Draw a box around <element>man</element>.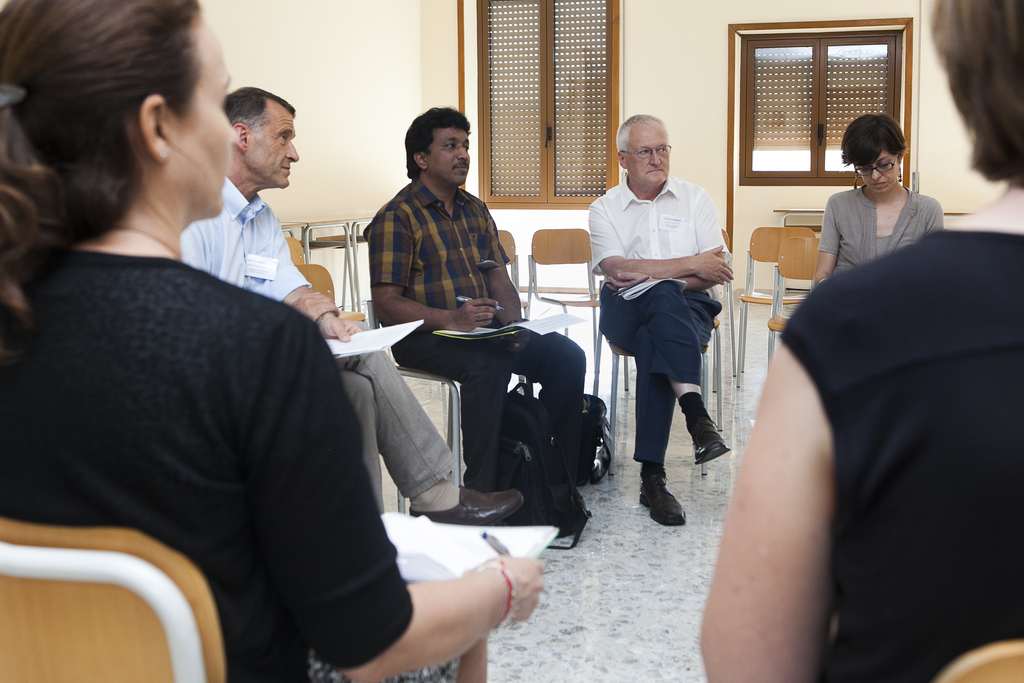
591, 113, 744, 528.
